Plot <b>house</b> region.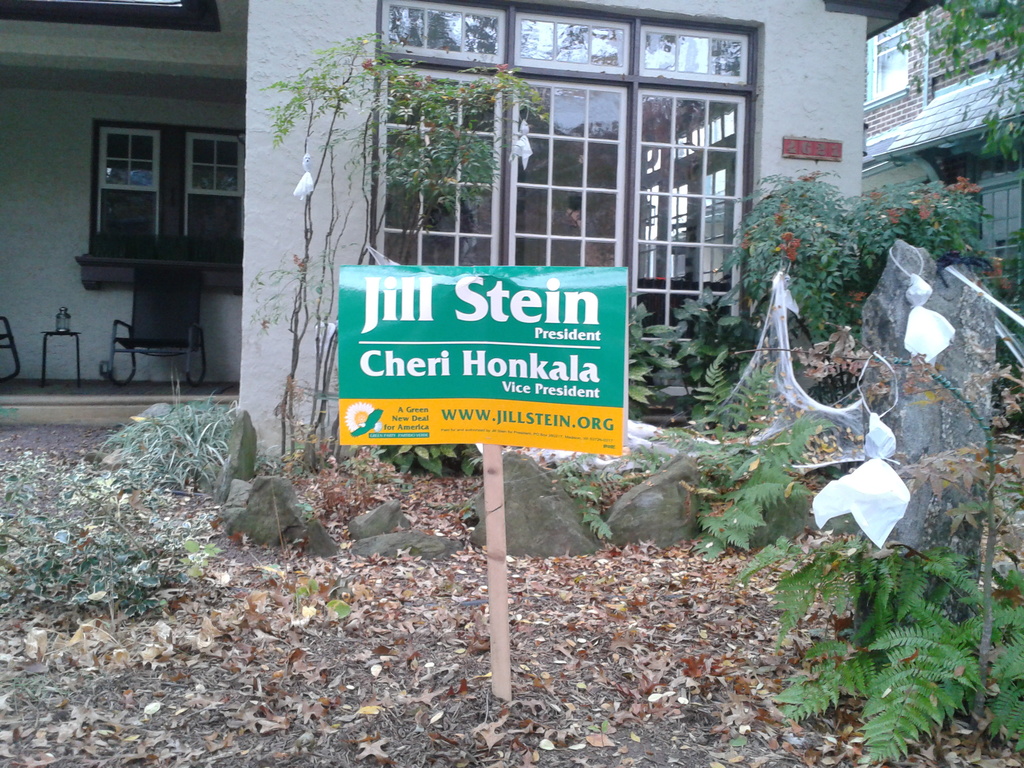
Plotted at (859,0,1023,376).
